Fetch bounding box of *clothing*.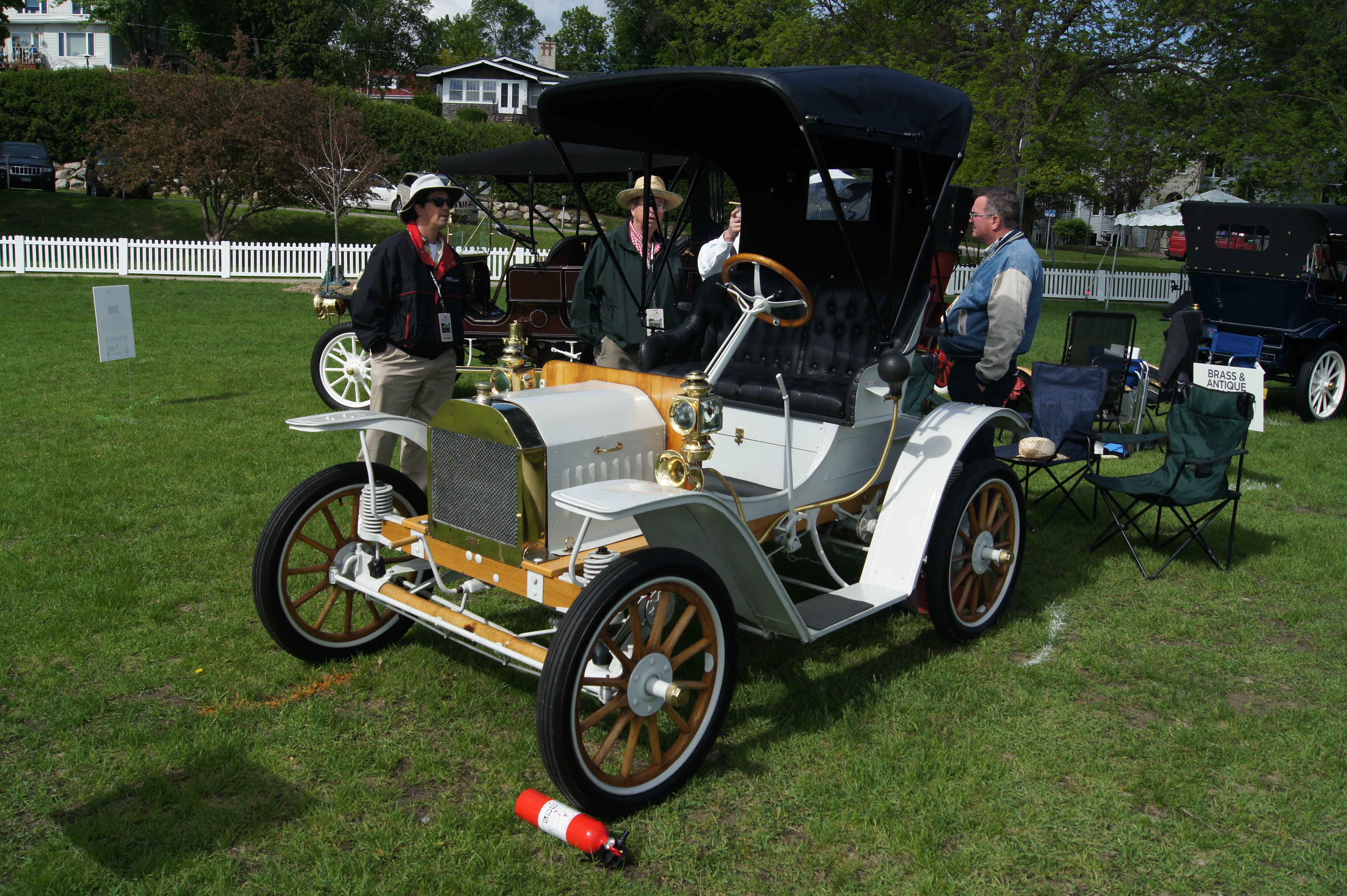
Bbox: (207,68,219,82).
